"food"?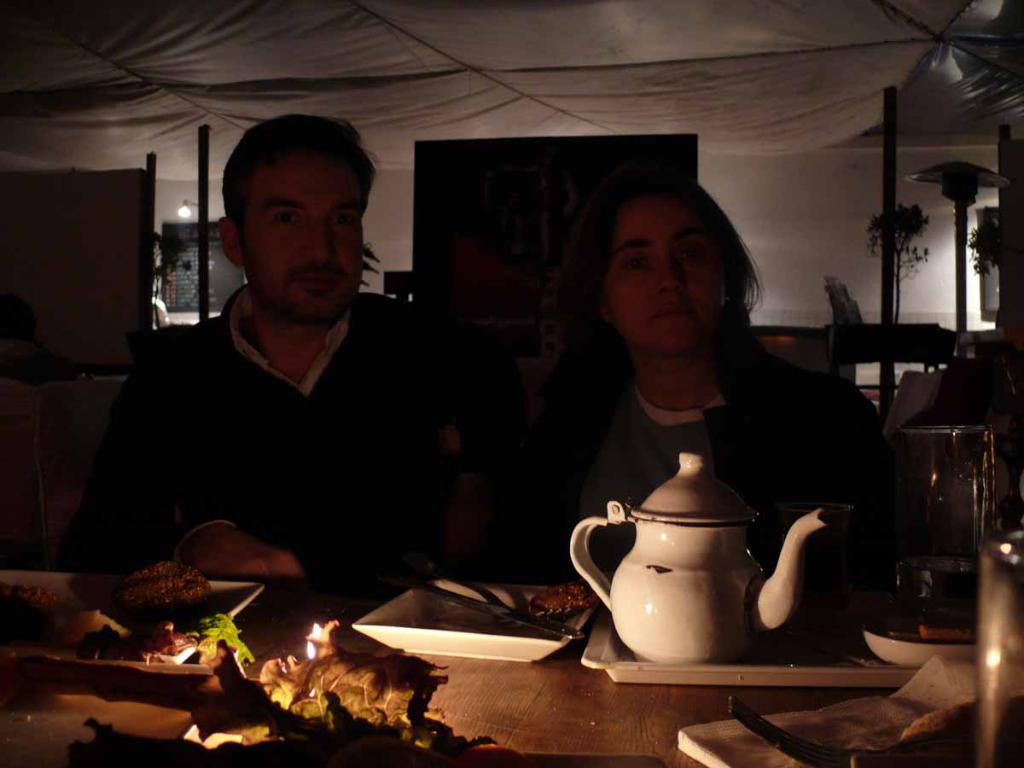
{"x1": 121, "y1": 561, "x2": 206, "y2": 619}
